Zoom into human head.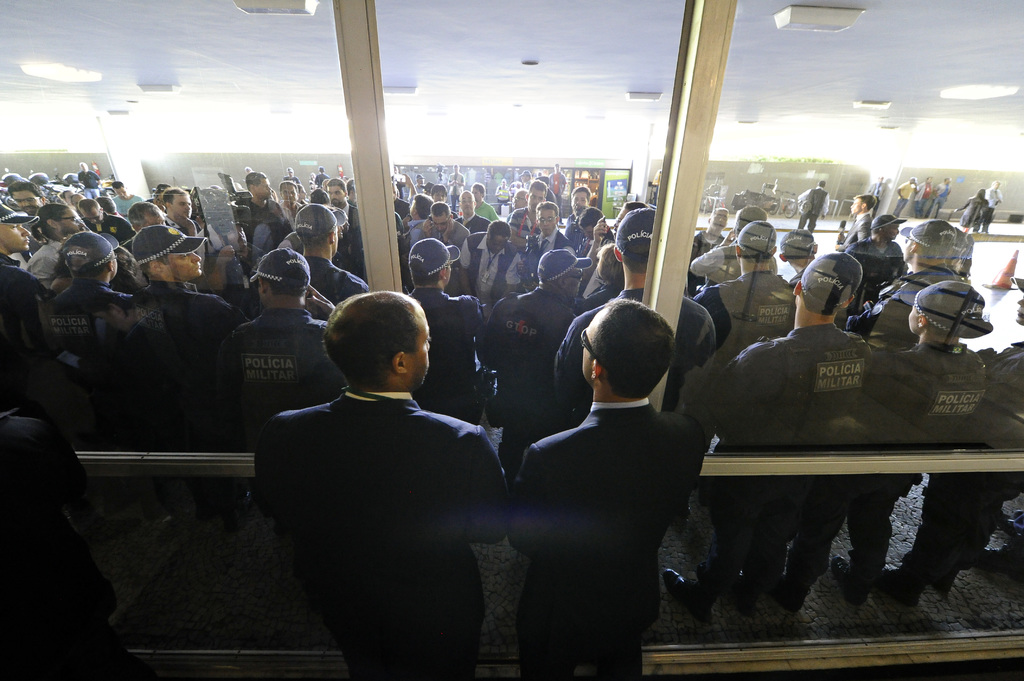
Zoom target: bbox(392, 180, 398, 202).
